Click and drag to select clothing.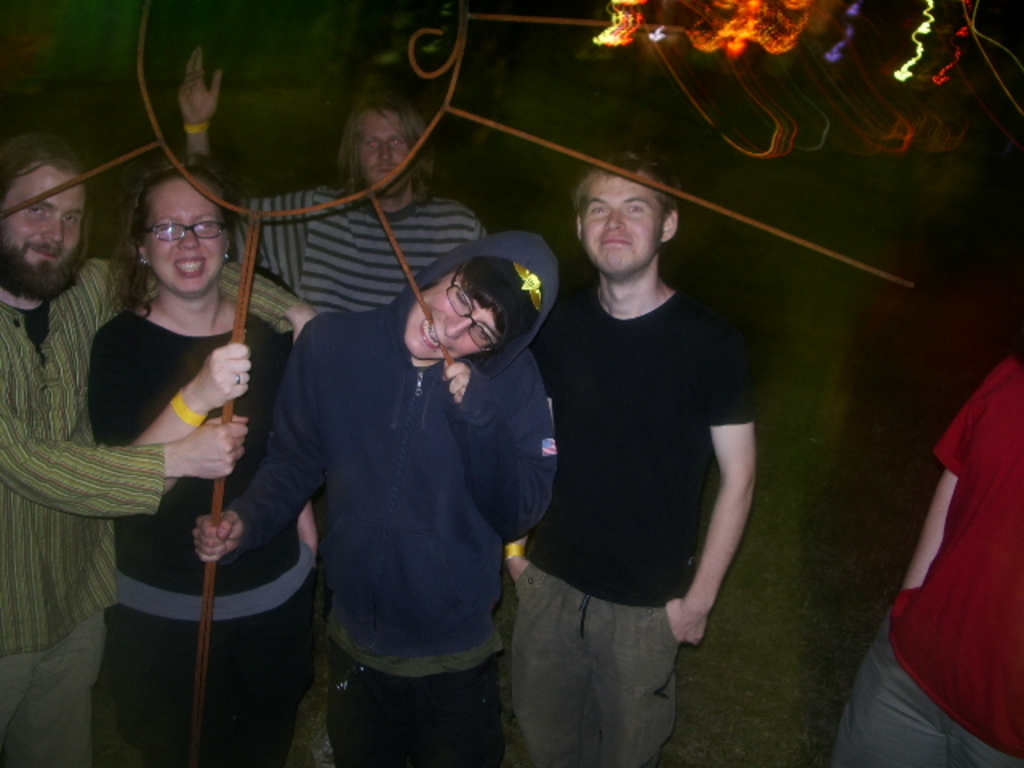
Selection: 818 363 1022 766.
